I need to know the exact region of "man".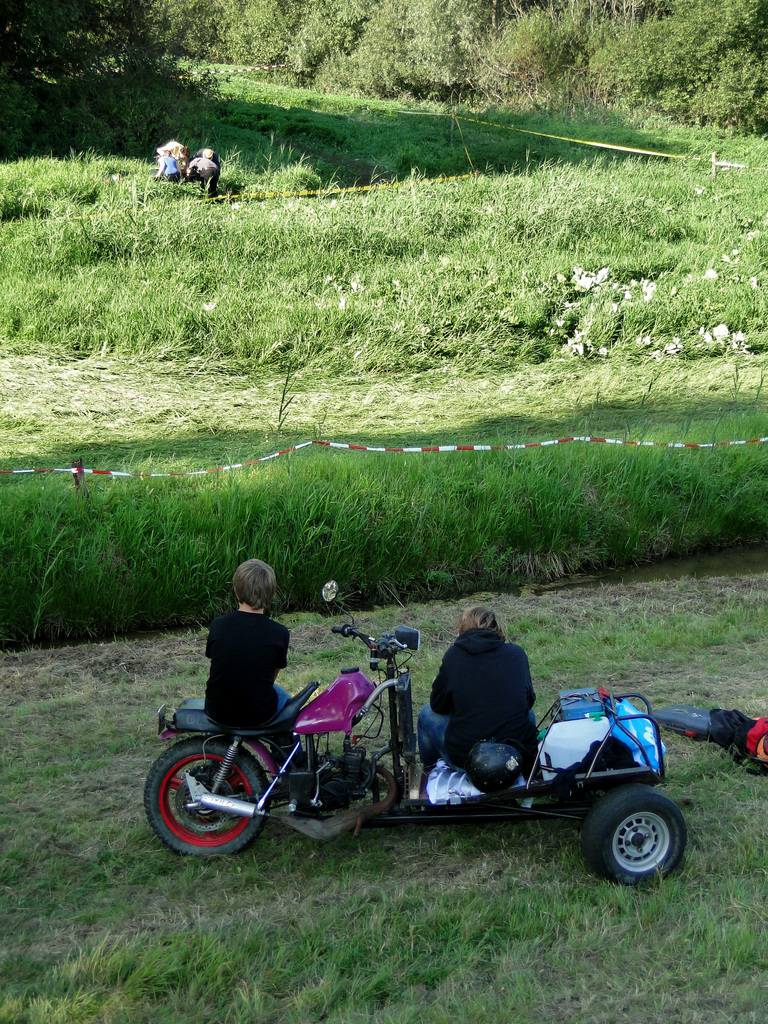
Region: box(176, 556, 298, 797).
